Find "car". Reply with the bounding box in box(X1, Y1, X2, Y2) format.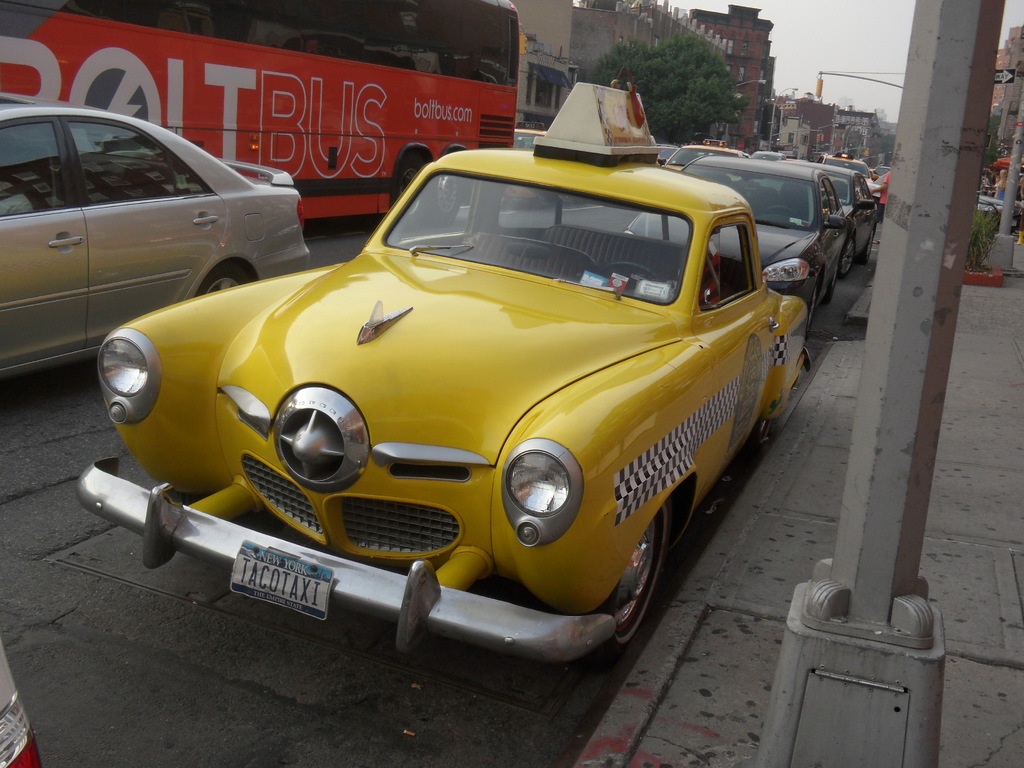
box(0, 97, 318, 385).
